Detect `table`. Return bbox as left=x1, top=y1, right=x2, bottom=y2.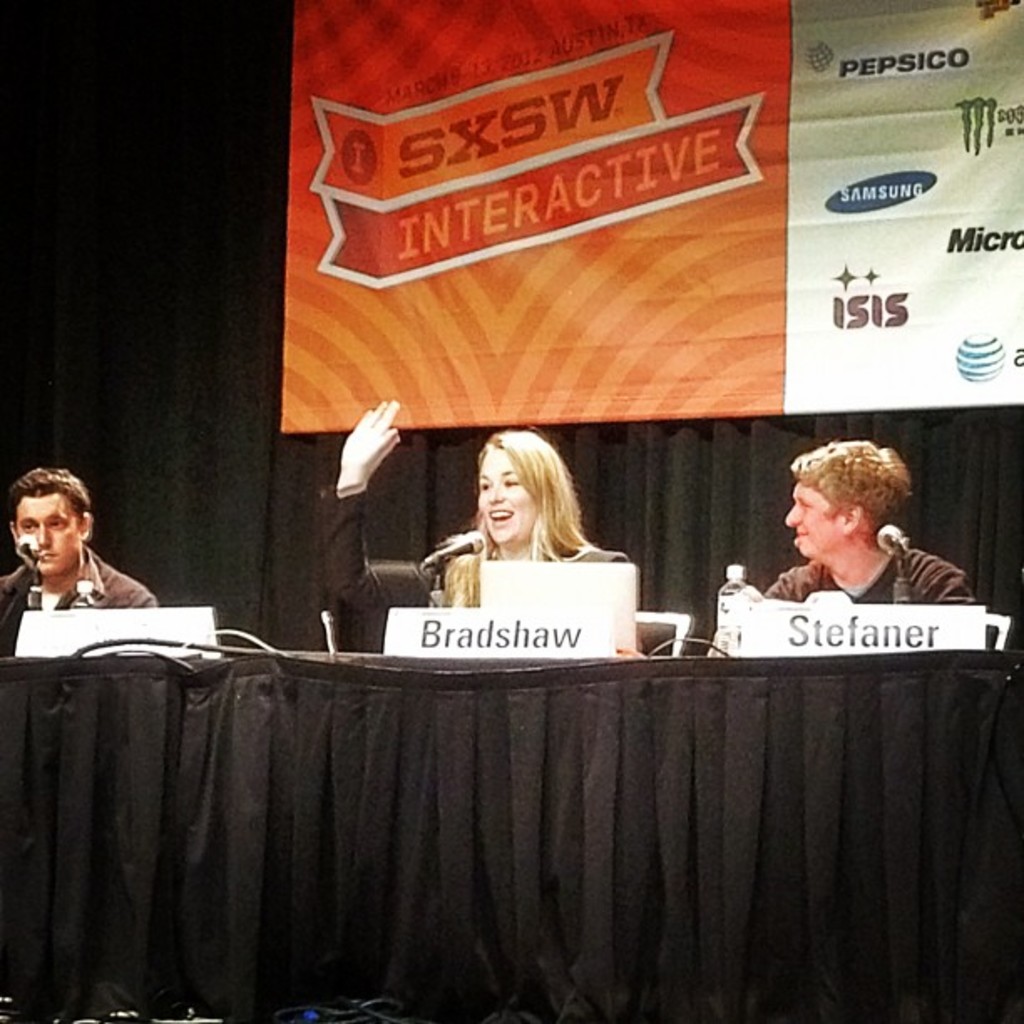
left=0, top=619, right=1023, bottom=1012.
